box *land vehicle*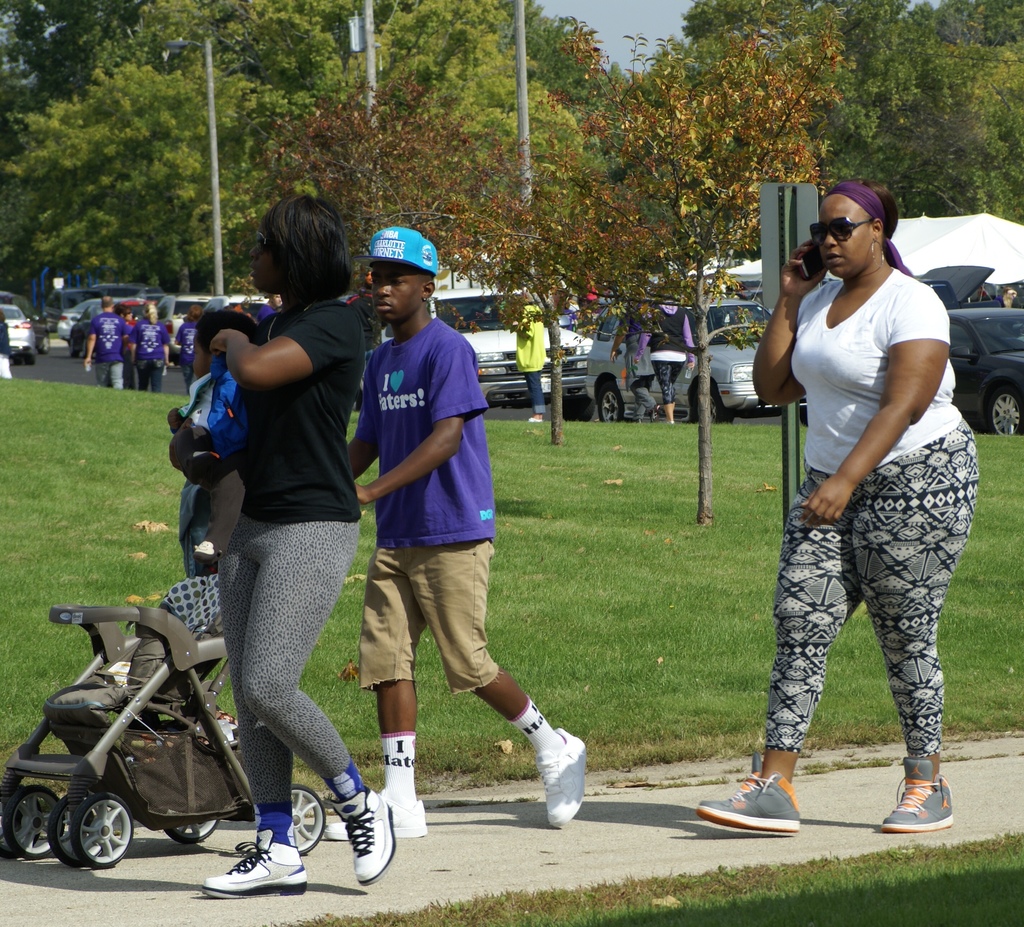
[x1=381, y1=289, x2=592, y2=418]
